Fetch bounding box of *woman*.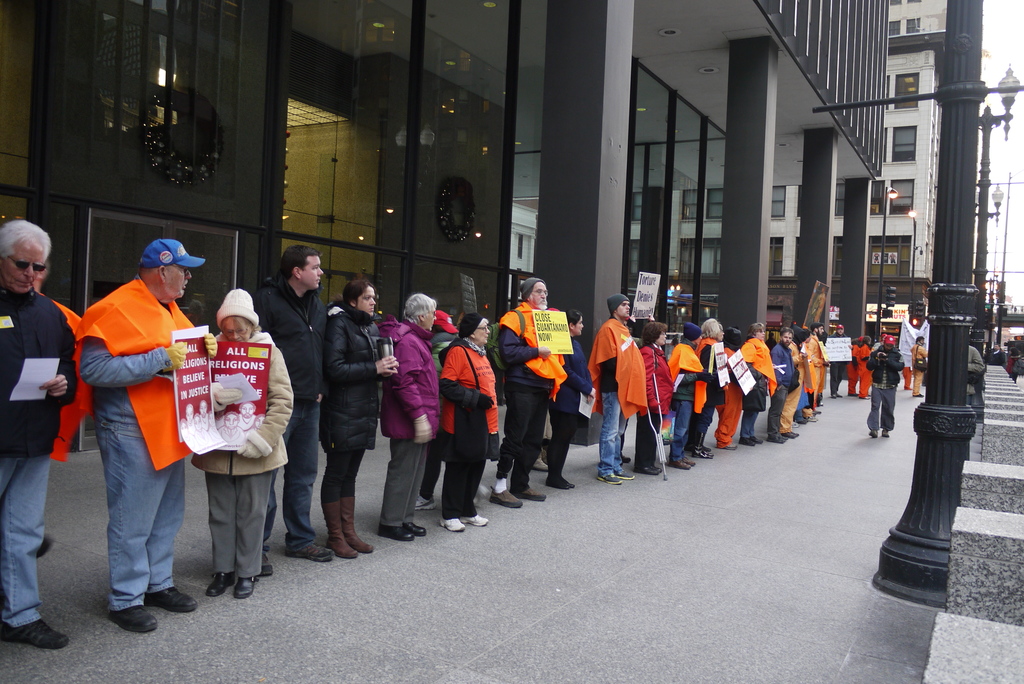
Bbox: bbox=(536, 303, 590, 492).
